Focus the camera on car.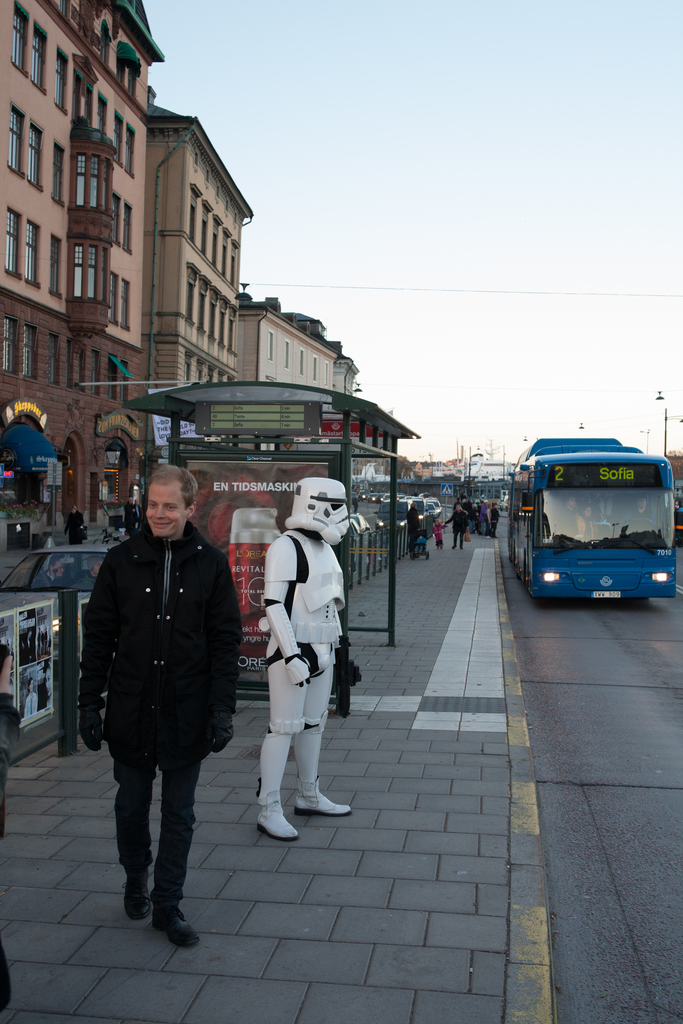
Focus region: [354,513,370,561].
